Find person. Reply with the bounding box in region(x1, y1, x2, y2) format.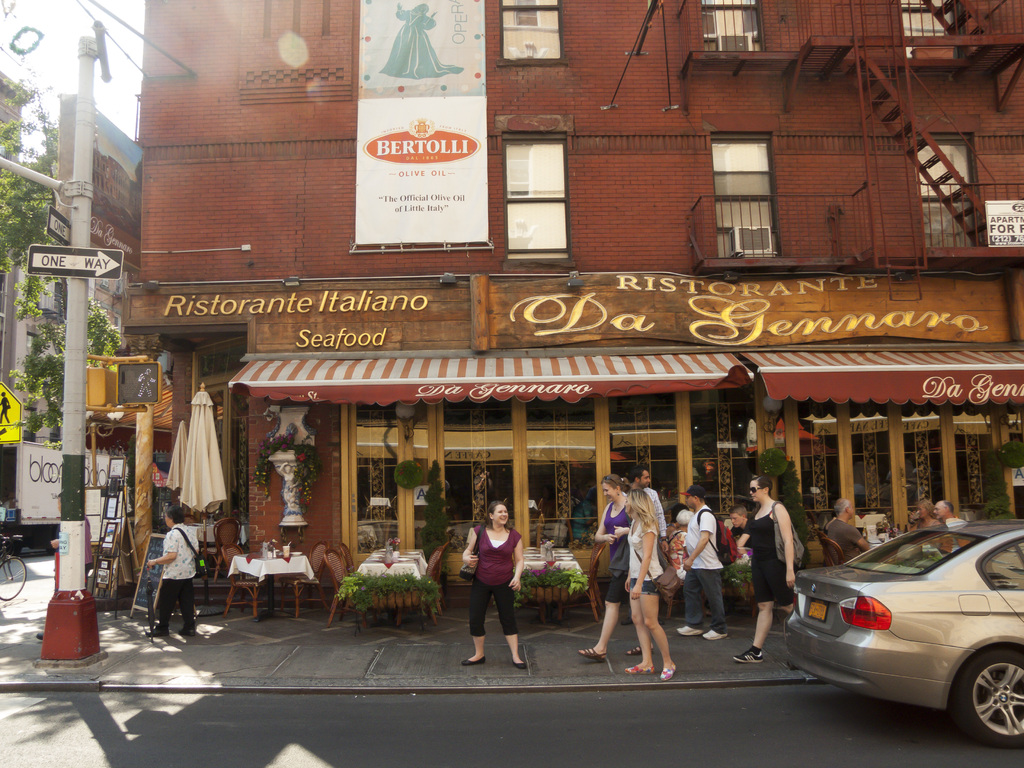
region(822, 492, 883, 561).
